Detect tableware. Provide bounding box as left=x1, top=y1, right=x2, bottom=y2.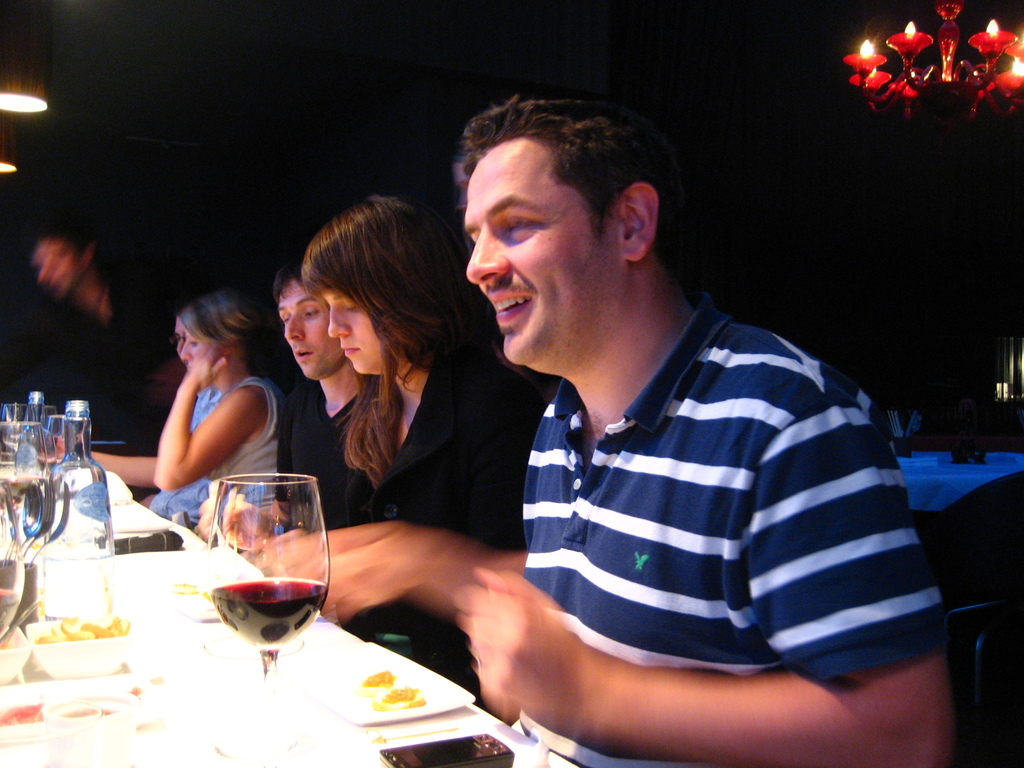
left=185, top=464, right=344, bottom=717.
